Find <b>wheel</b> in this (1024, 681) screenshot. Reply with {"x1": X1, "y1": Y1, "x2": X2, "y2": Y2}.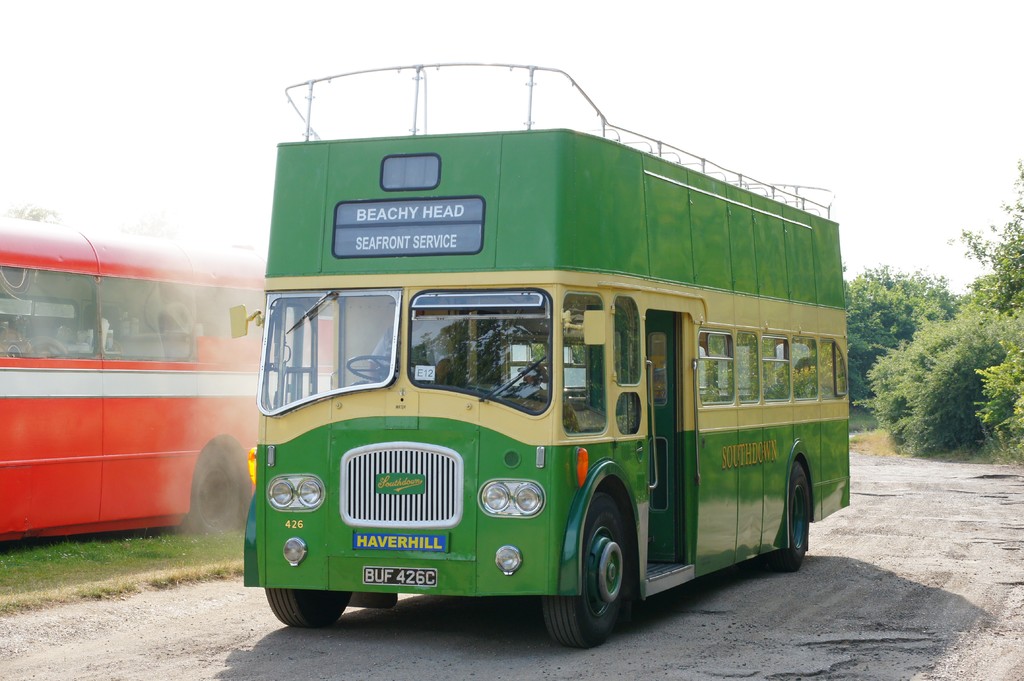
{"x1": 566, "y1": 504, "x2": 643, "y2": 641}.
